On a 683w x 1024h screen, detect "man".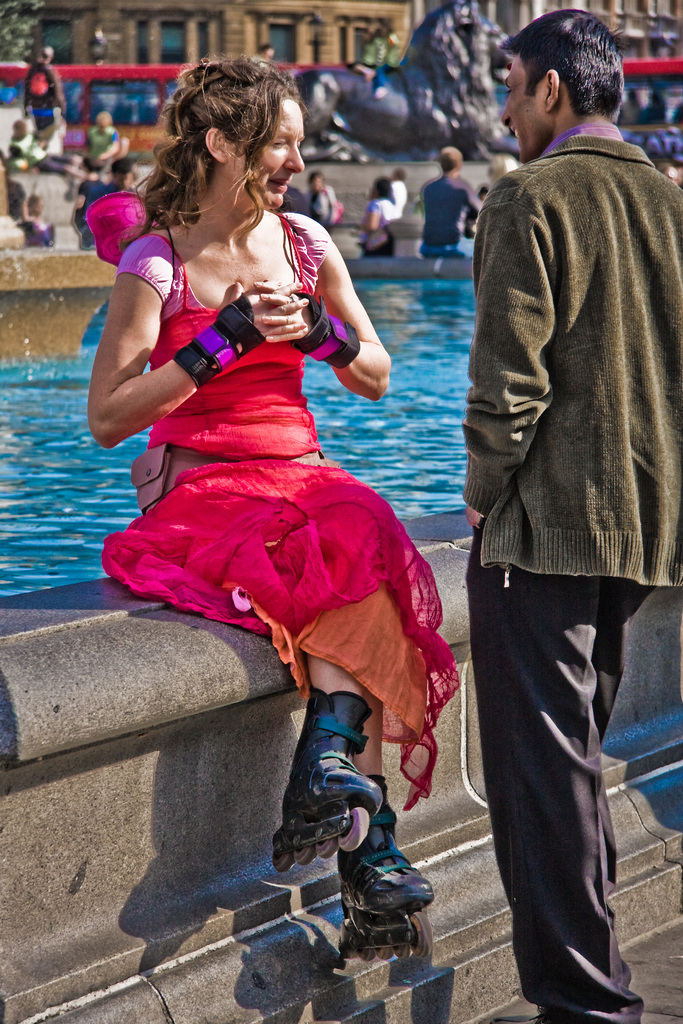
(442, 6, 674, 1023).
